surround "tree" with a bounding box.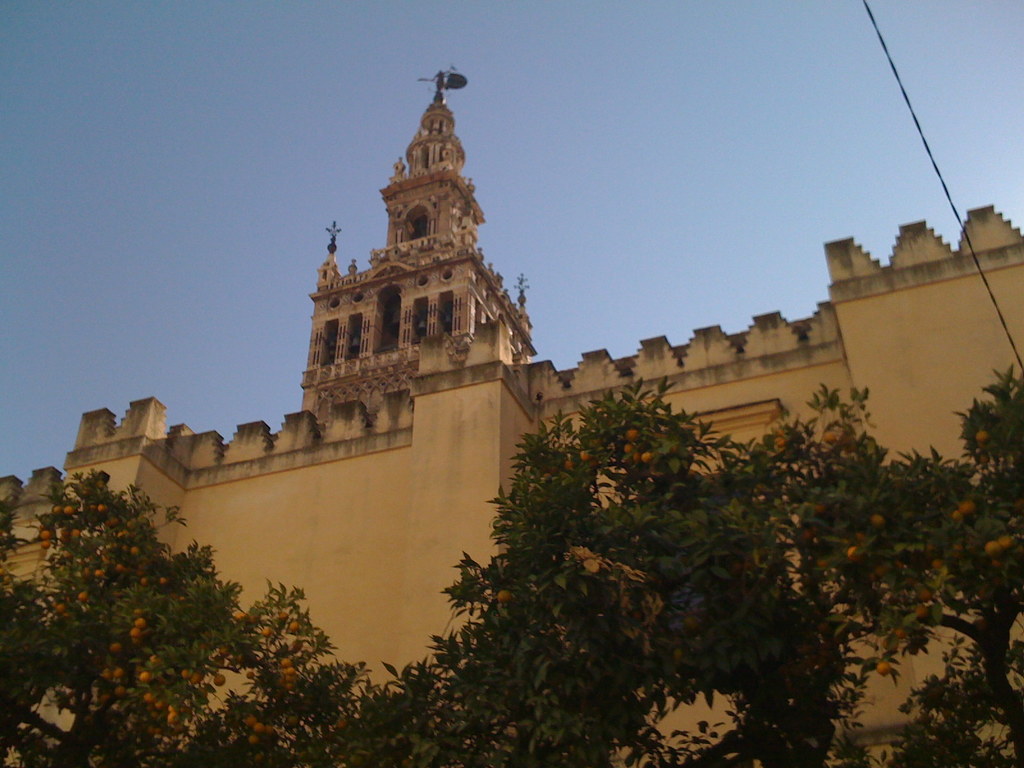
bbox=(0, 459, 340, 767).
